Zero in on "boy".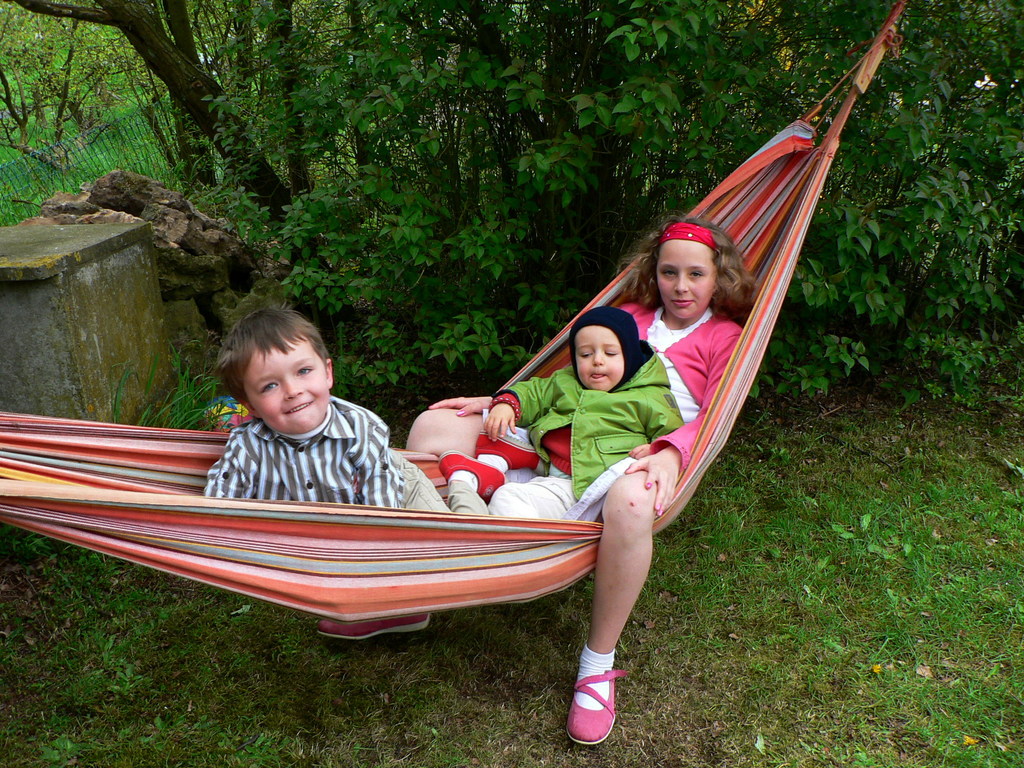
Zeroed in: select_region(483, 307, 685, 517).
